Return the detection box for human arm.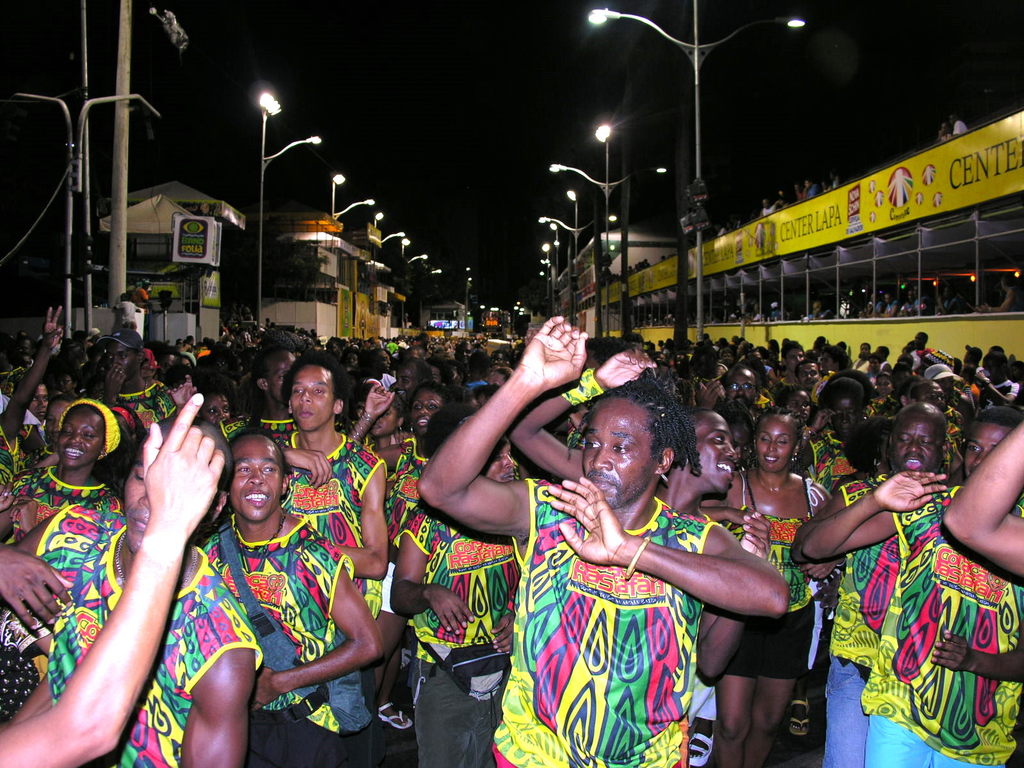
rect(0, 393, 227, 767).
